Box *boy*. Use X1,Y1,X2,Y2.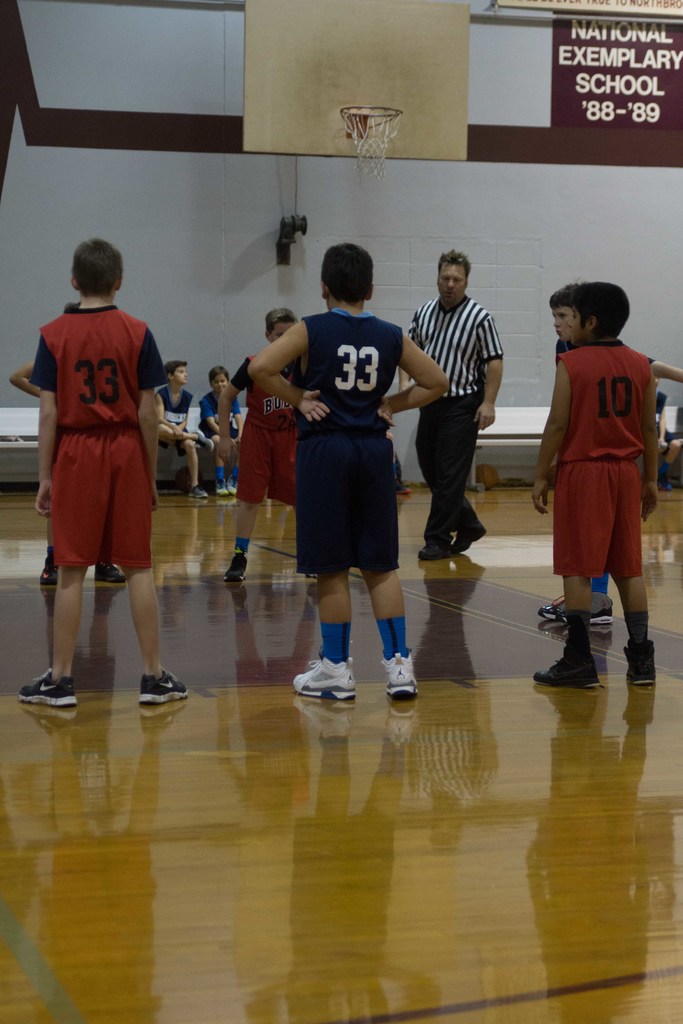
196,367,242,498.
